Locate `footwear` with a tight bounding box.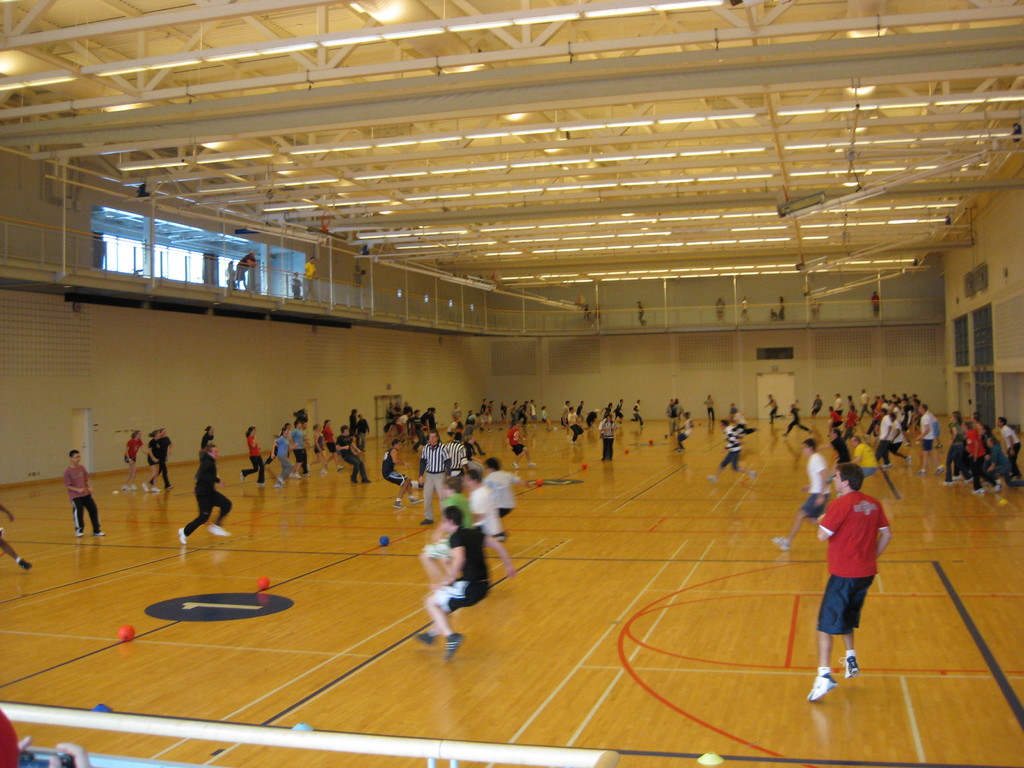
[394,498,406,508].
